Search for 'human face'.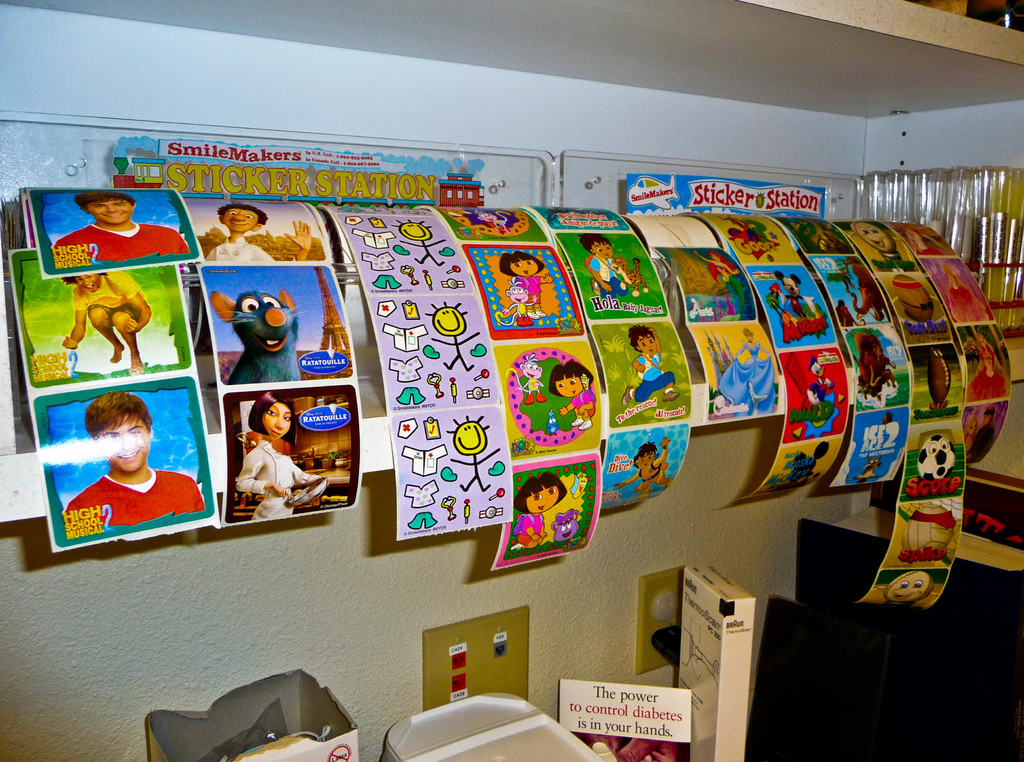
Found at crop(87, 199, 137, 225).
